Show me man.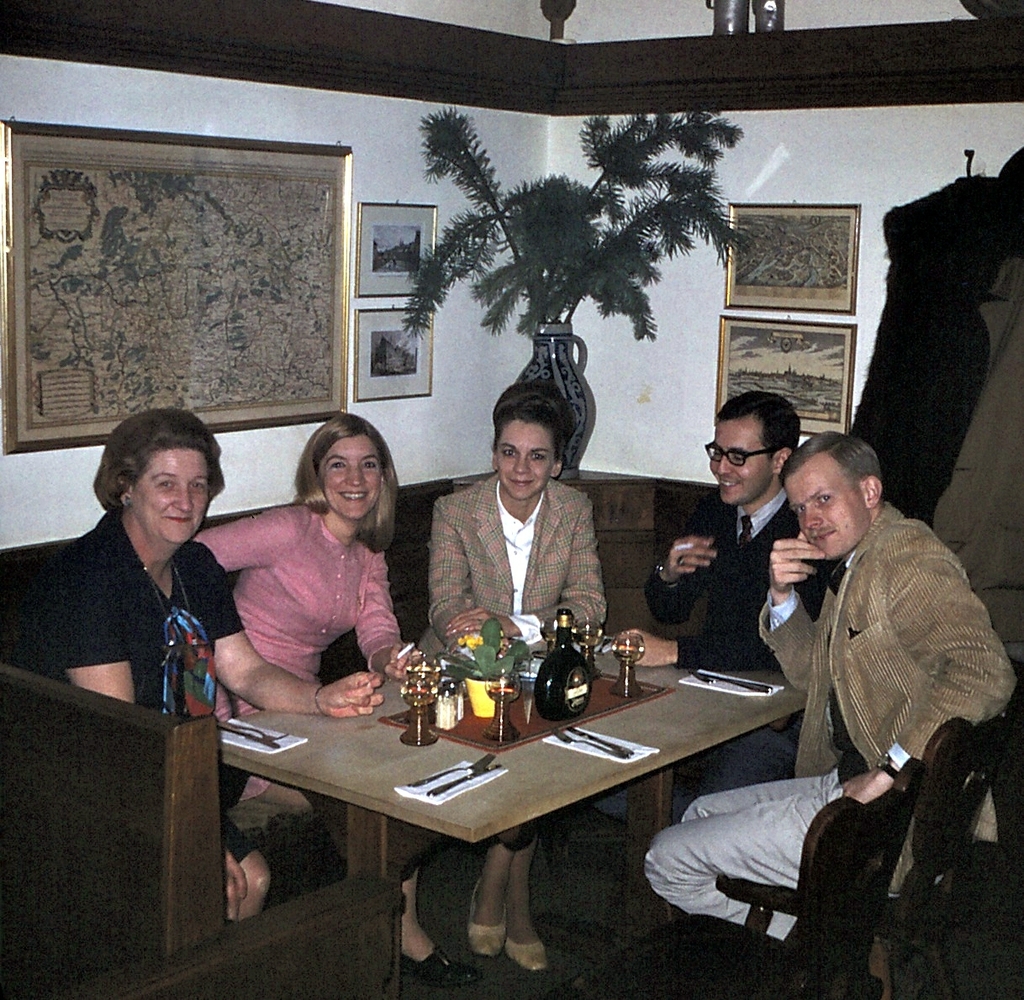
man is here: select_region(714, 413, 1000, 935).
